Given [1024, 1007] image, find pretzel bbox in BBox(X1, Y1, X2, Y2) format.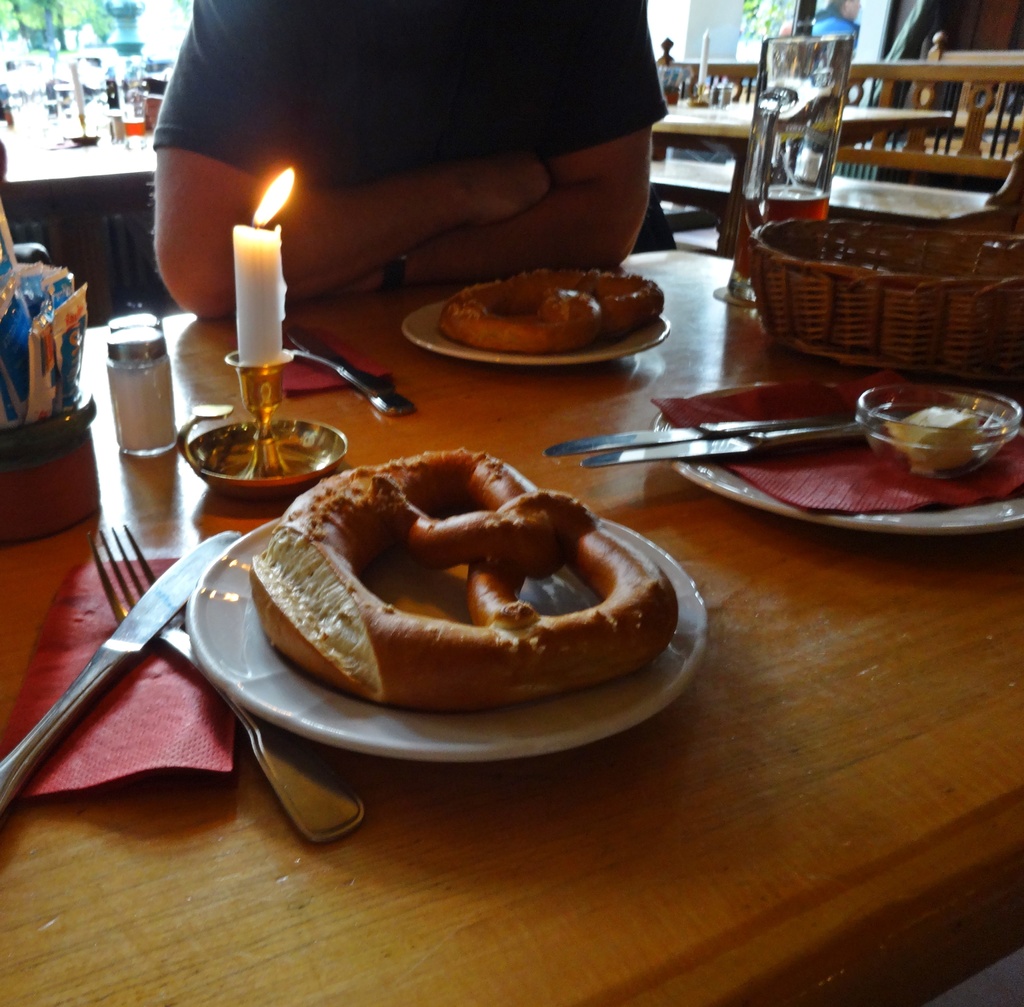
BBox(434, 270, 664, 351).
